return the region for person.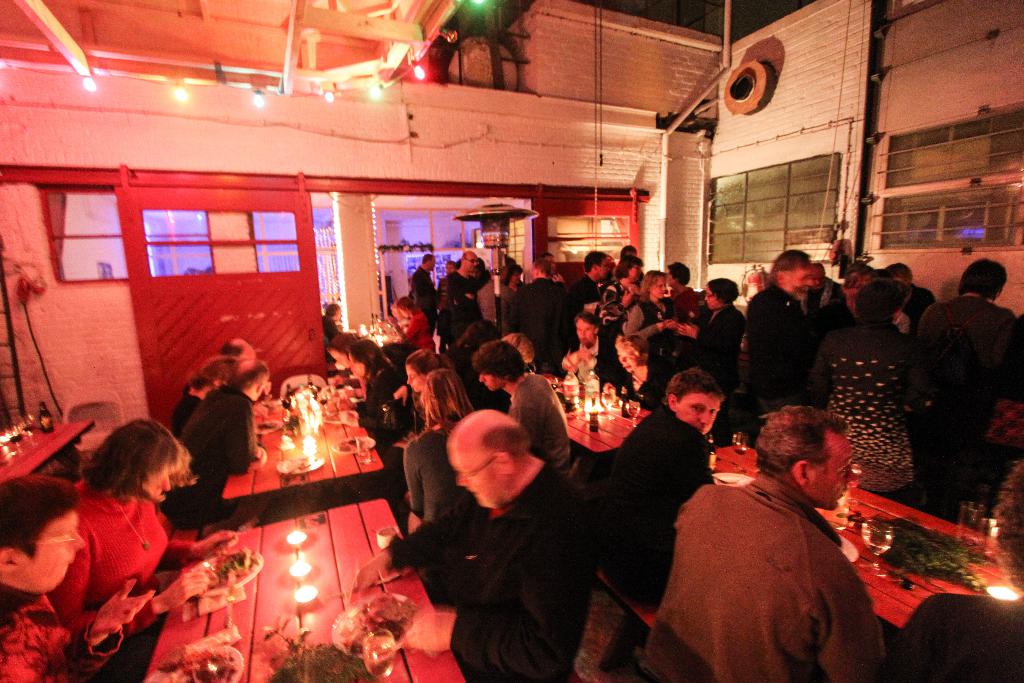
892 497 1023 682.
